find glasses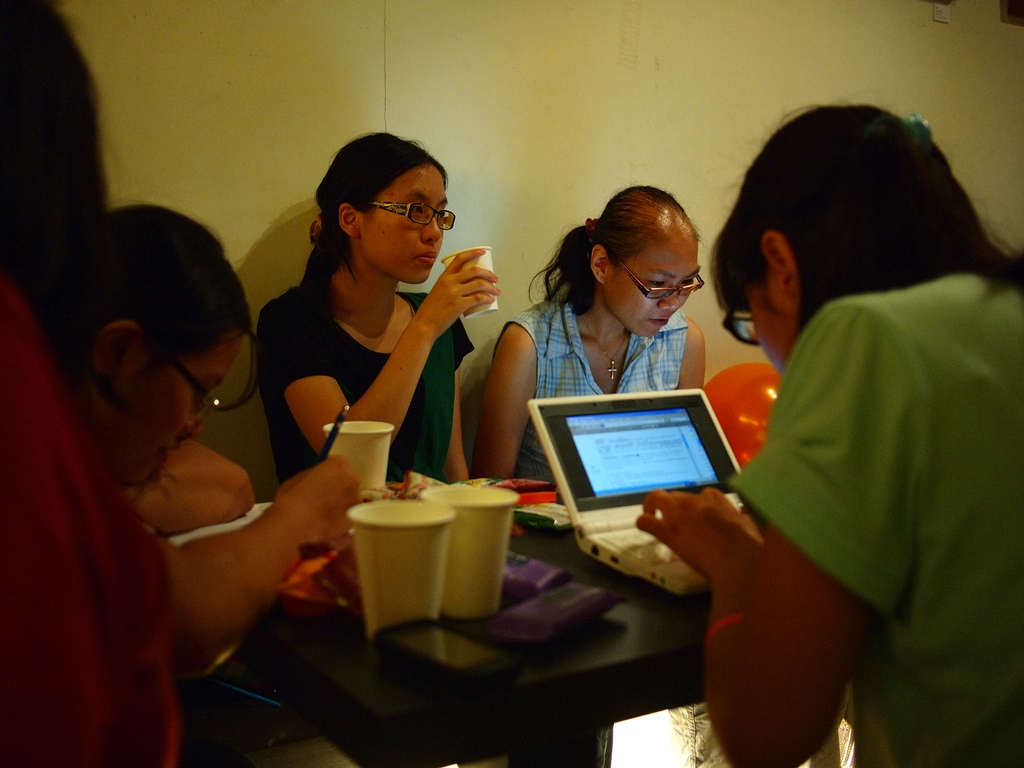
[x1=160, y1=352, x2=225, y2=429]
